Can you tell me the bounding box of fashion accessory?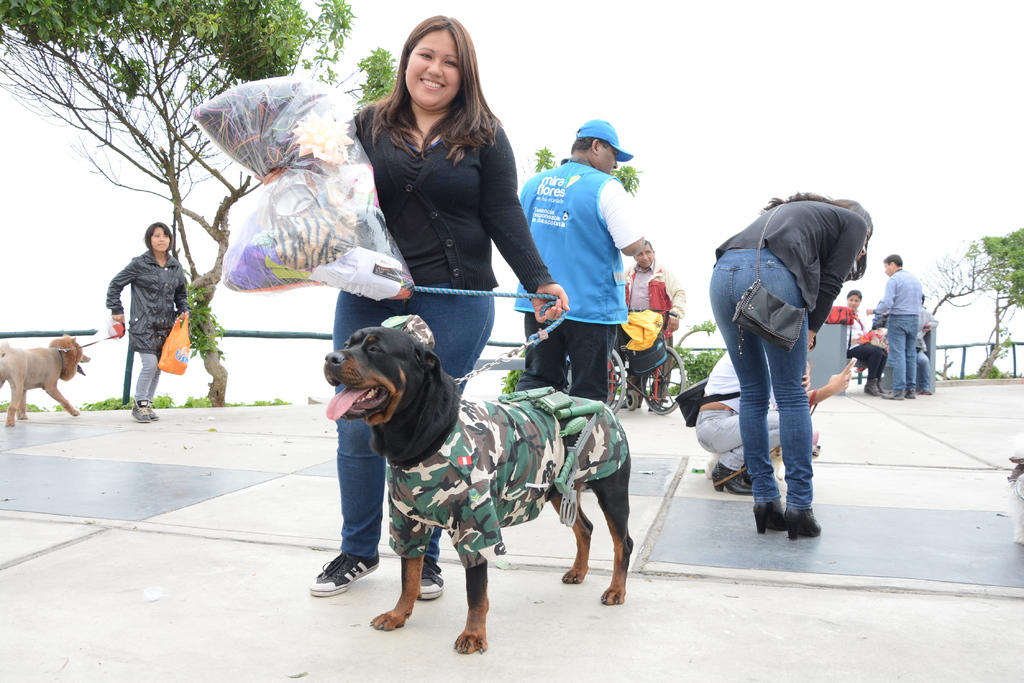
{"x1": 310, "y1": 551, "x2": 381, "y2": 596}.
